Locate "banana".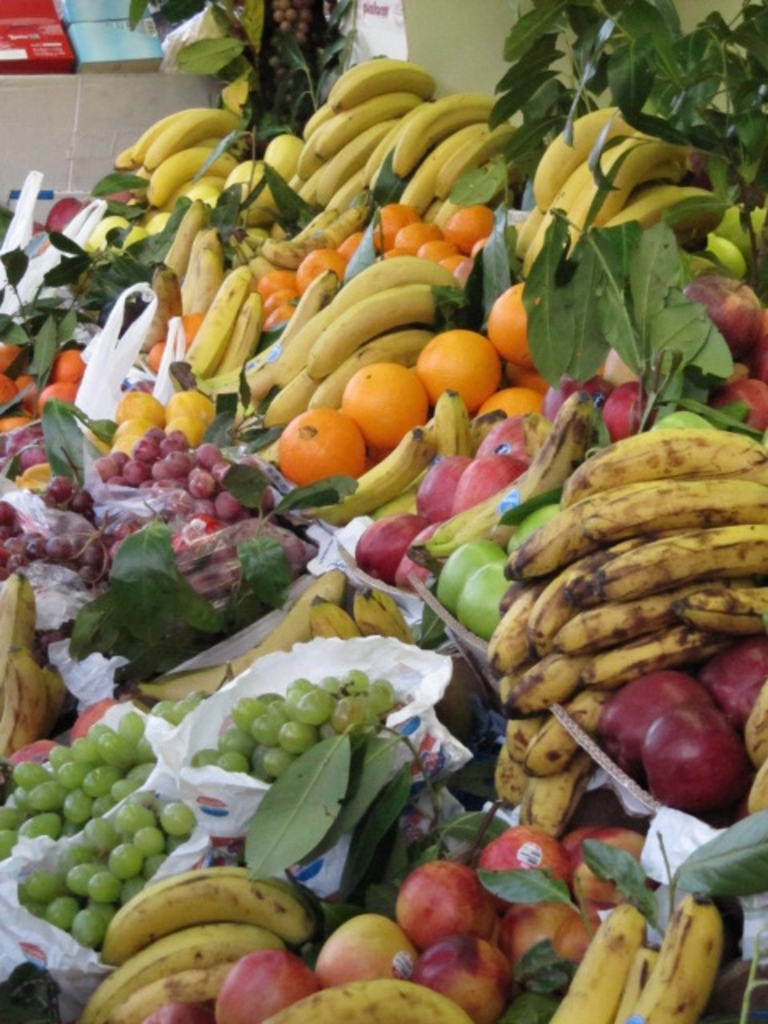
Bounding box: <bbox>0, 562, 37, 696</bbox>.
